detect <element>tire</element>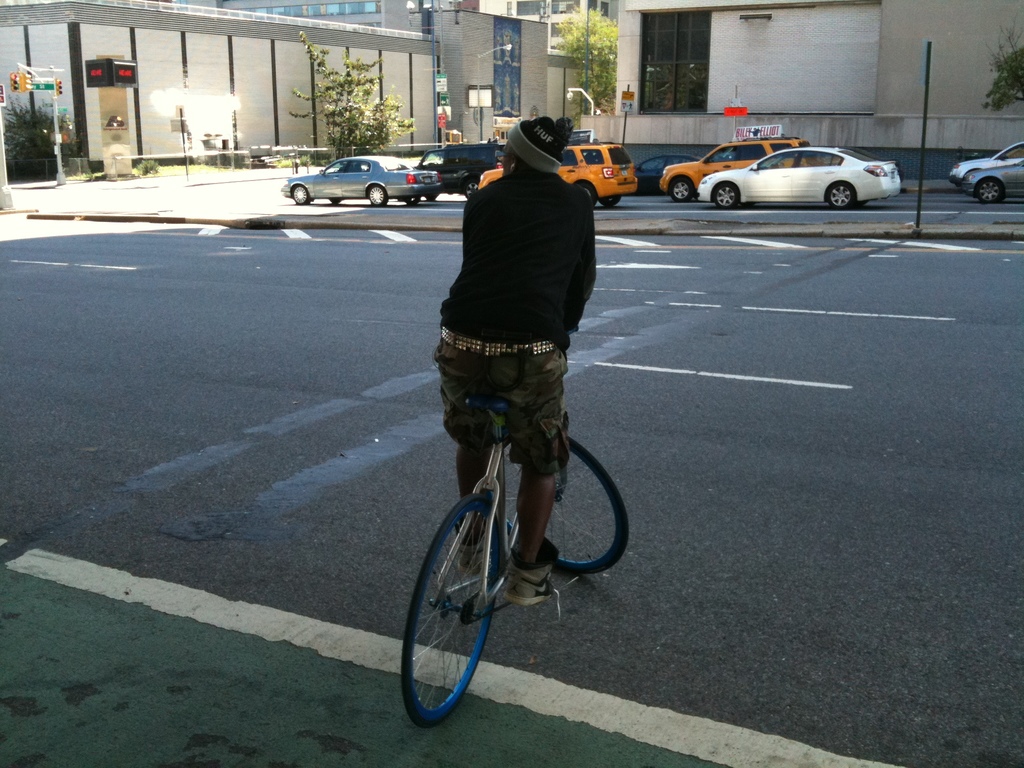
bbox(668, 173, 697, 199)
